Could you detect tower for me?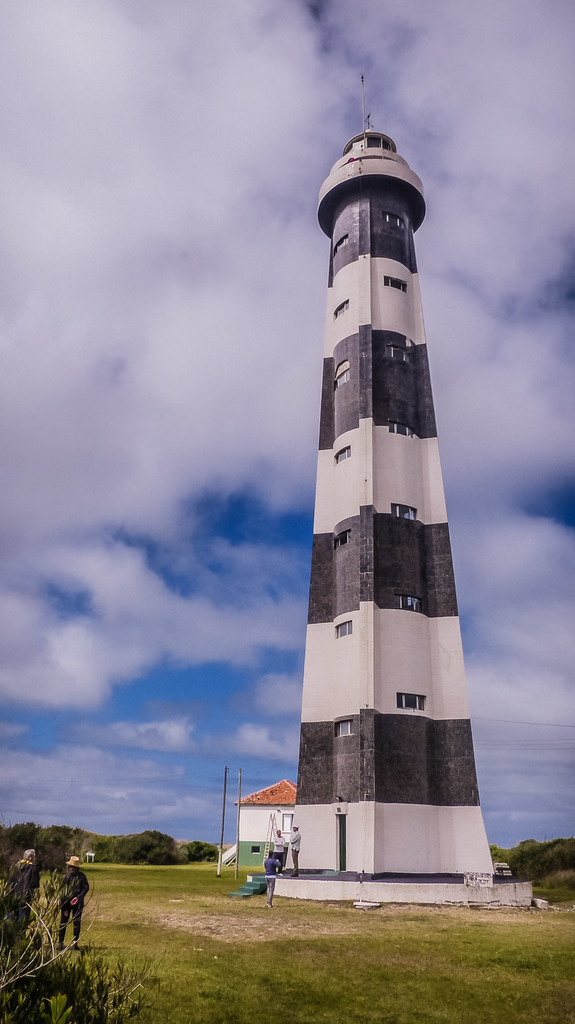
Detection result: <box>266,98,491,842</box>.
